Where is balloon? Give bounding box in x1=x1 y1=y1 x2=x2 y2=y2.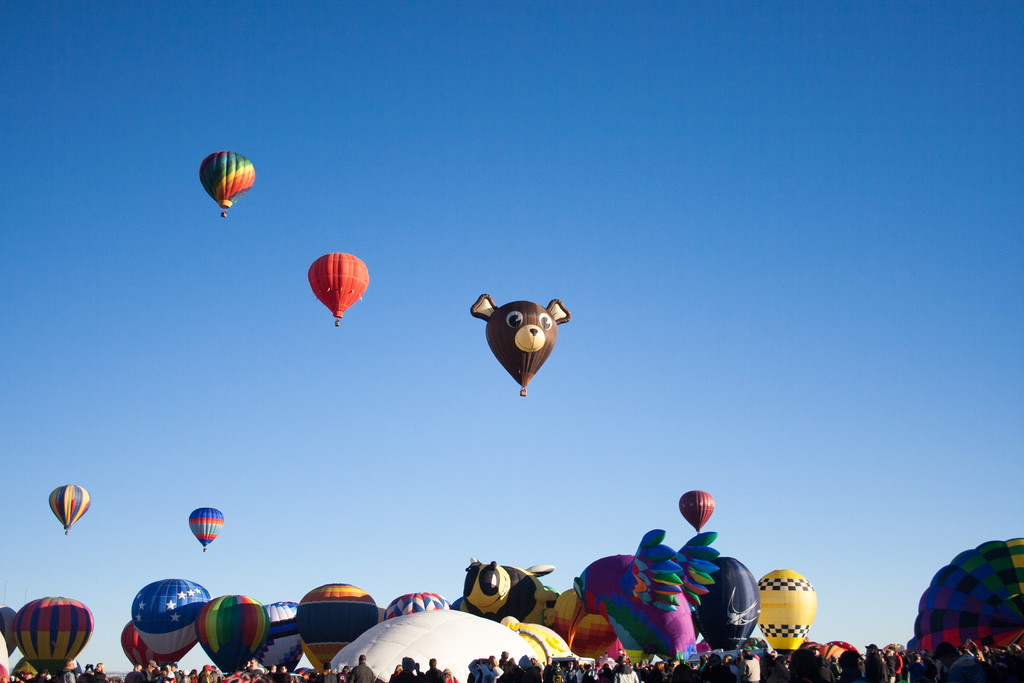
x1=382 y1=588 x2=453 y2=620.
